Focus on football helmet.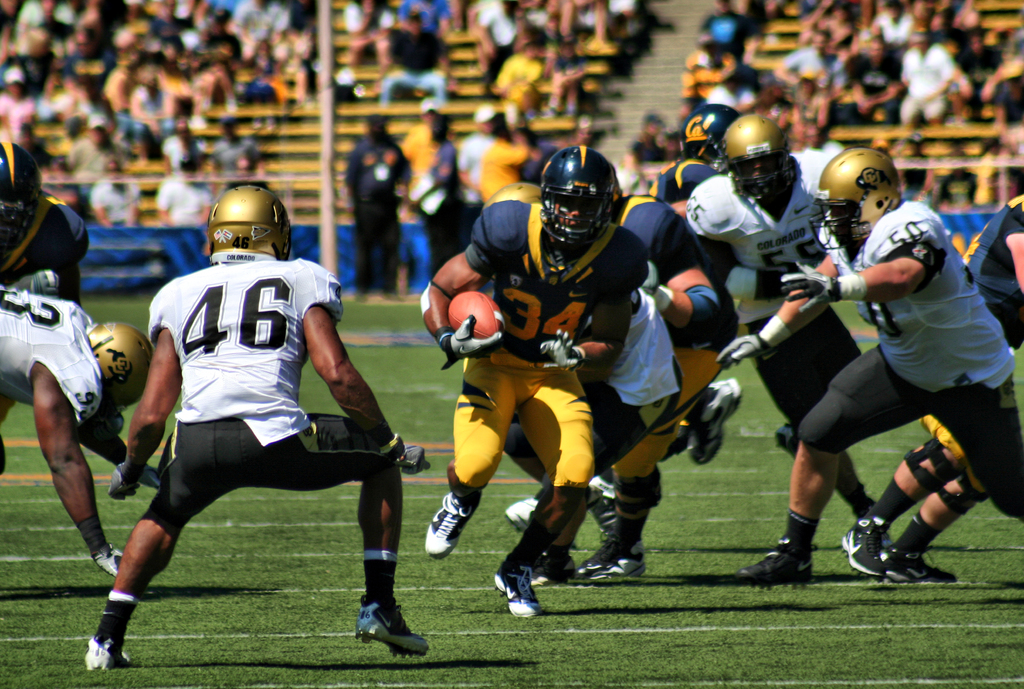
Focused at region(678, 90, 737, 163).
